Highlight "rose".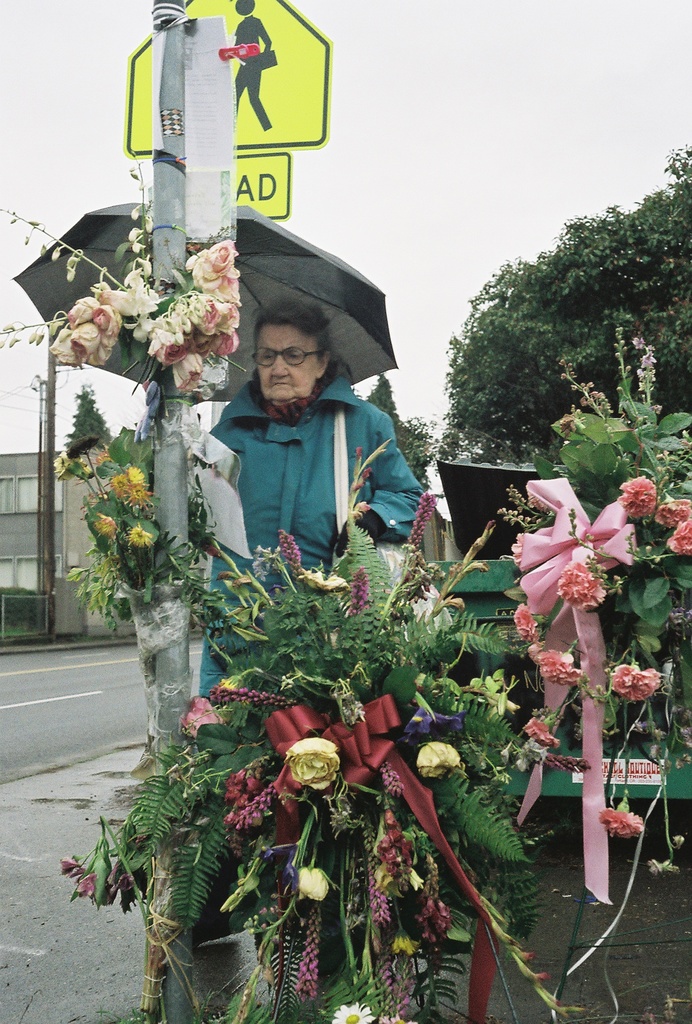
Highlighted region: l=415, t=743, r=463, b=785.
